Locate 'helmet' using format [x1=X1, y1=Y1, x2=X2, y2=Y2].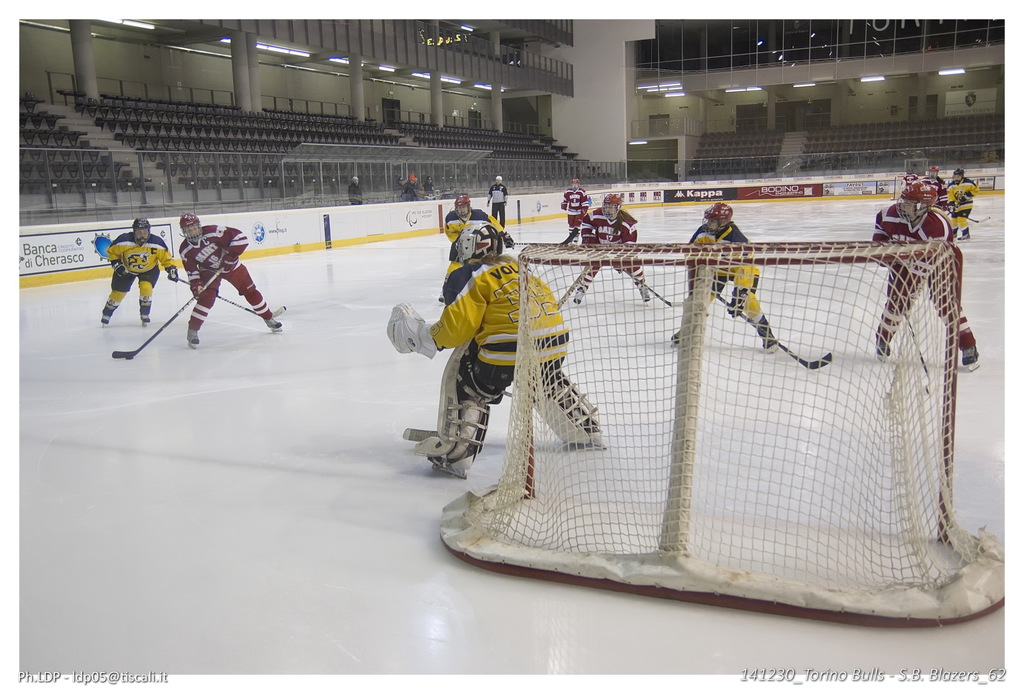
[x1=949, y1=169, x2=963, y2=185].
